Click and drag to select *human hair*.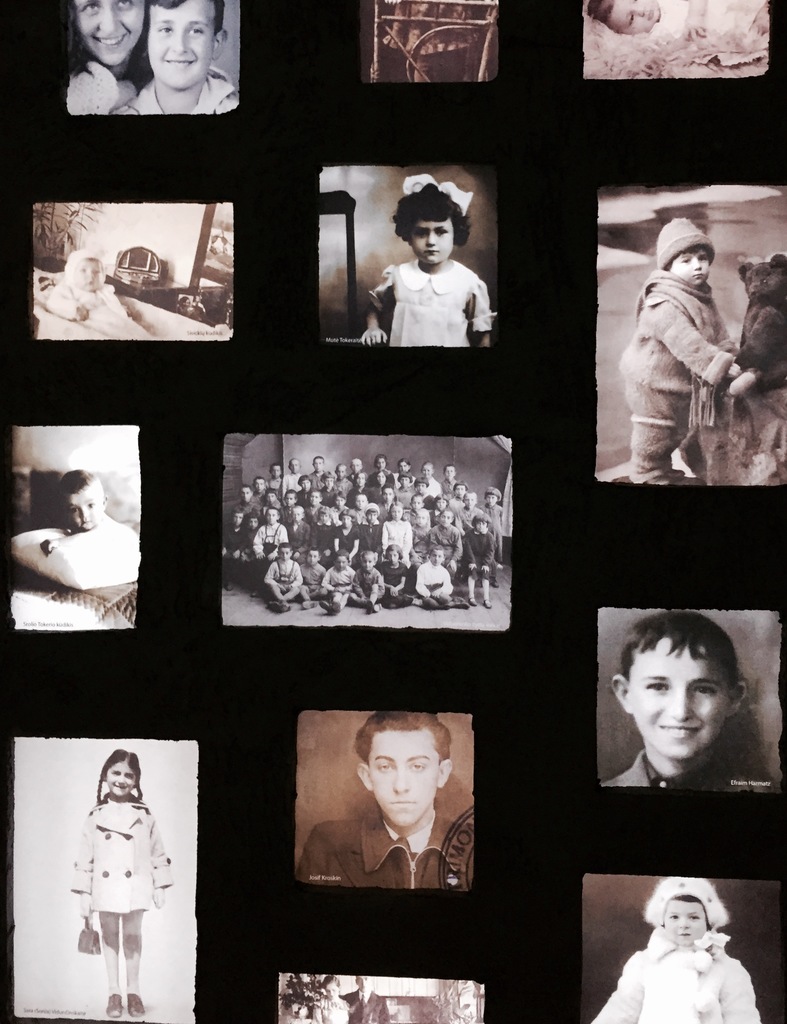
Selection: Rect(148, 0, 229, 37).
